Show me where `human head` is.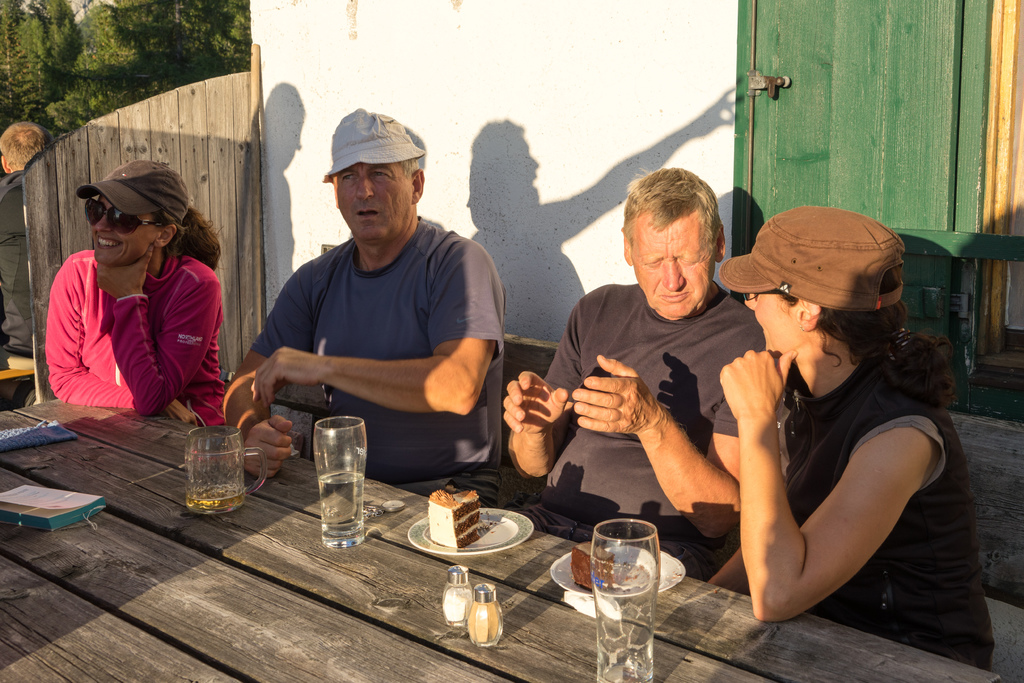
`human head` is at (86,159,190,269).
